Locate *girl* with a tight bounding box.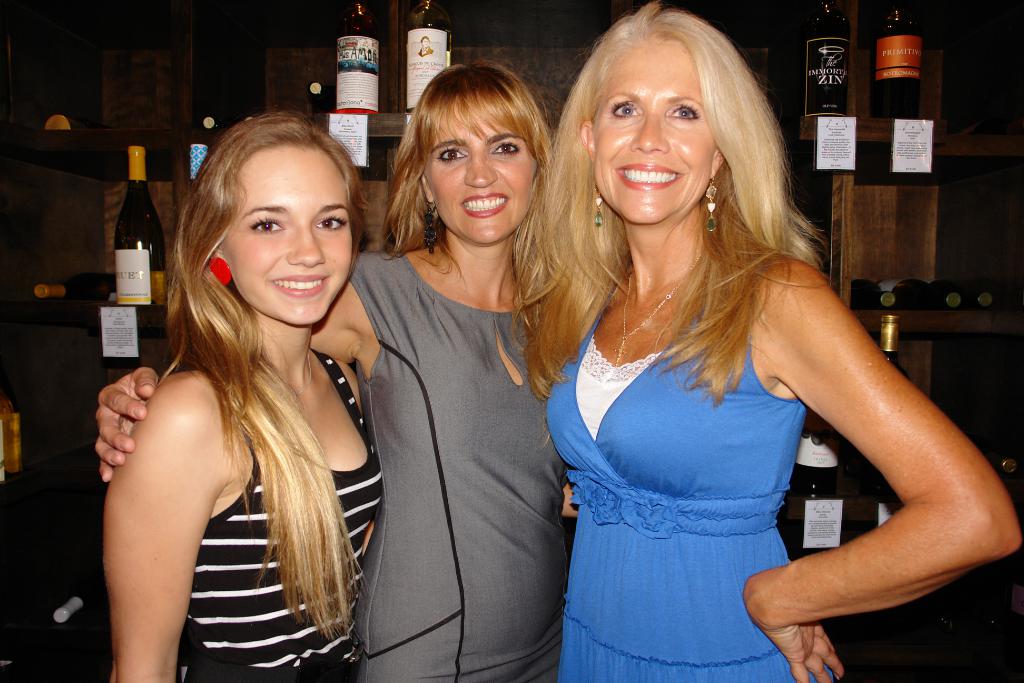
bbox=[102, 111, 381, 682].
